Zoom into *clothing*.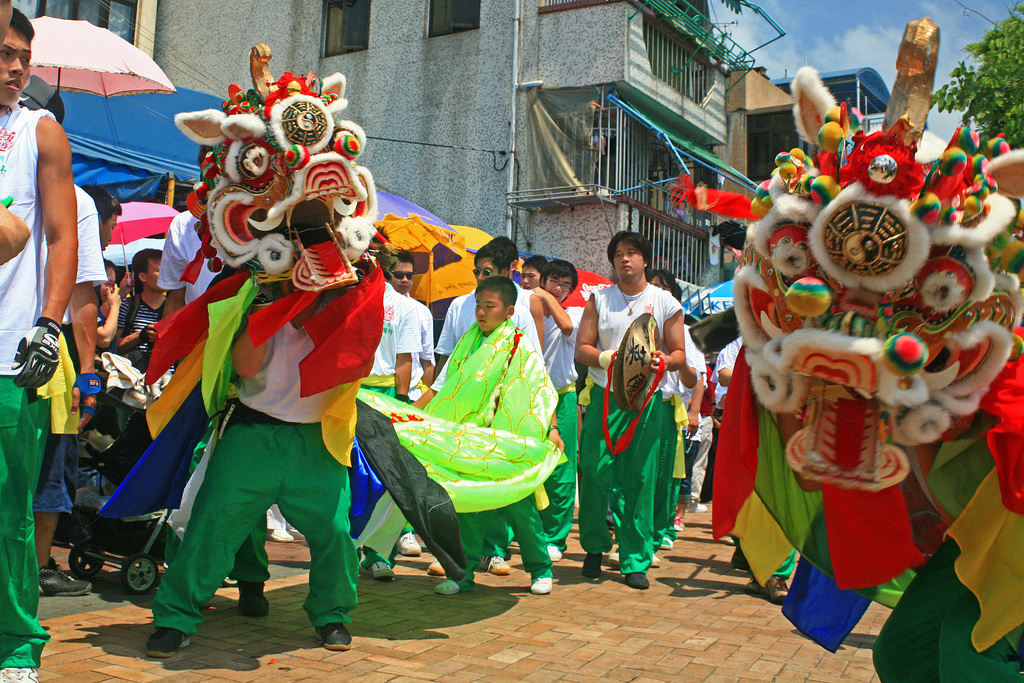
Zoom target: crop(109, 286, 174, 375).
